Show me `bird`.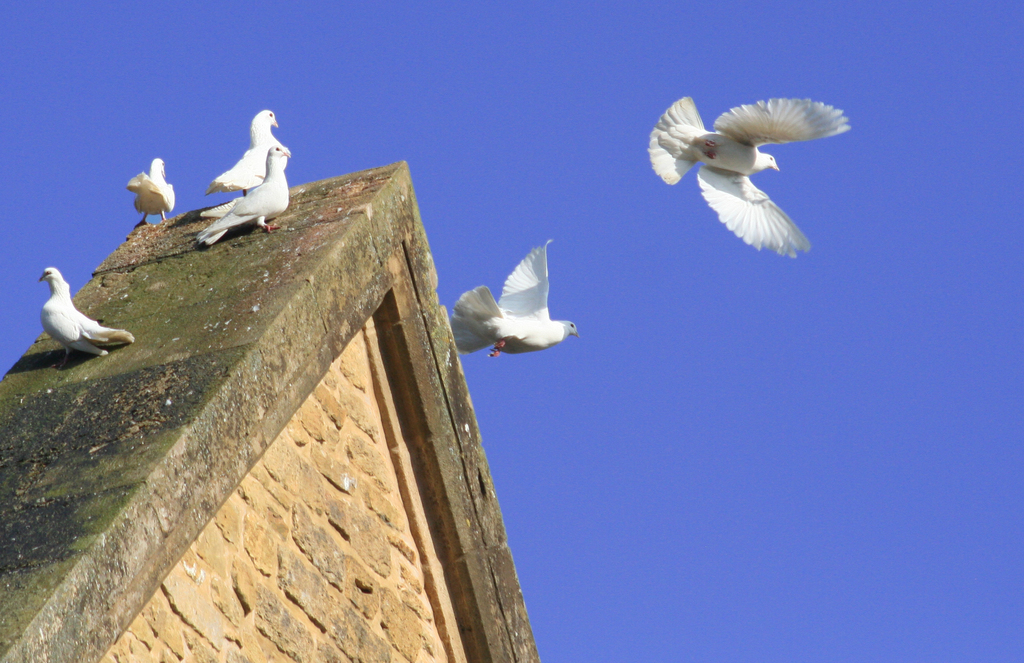
`bird` is here: bbox=(125, 156, 175, 225).
